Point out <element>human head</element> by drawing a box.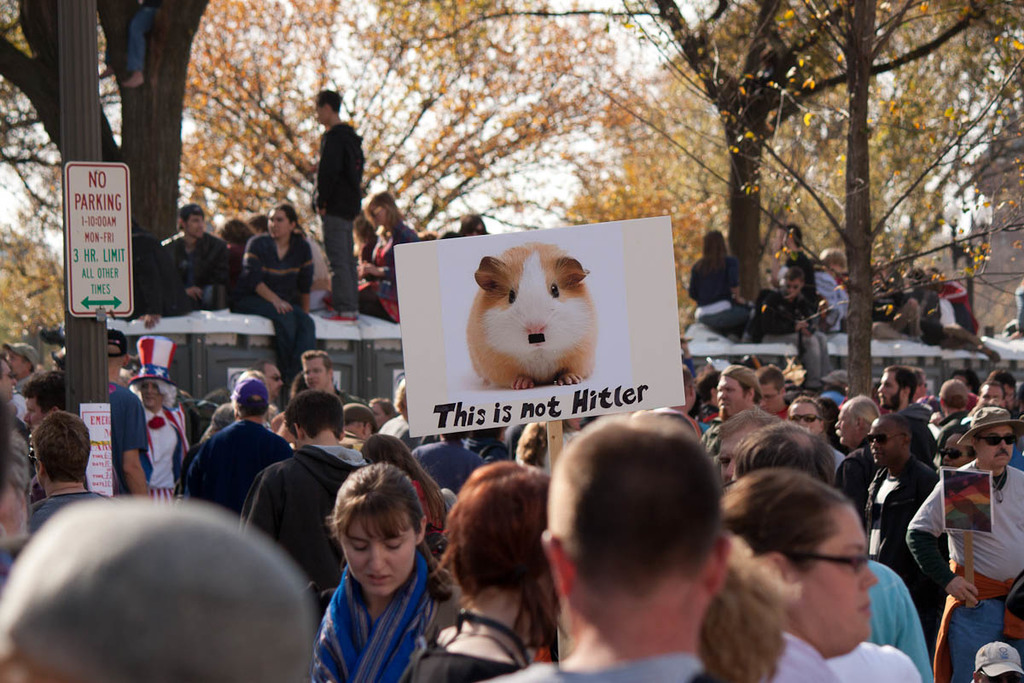
<region>270, 201, 298, 237</region>.
